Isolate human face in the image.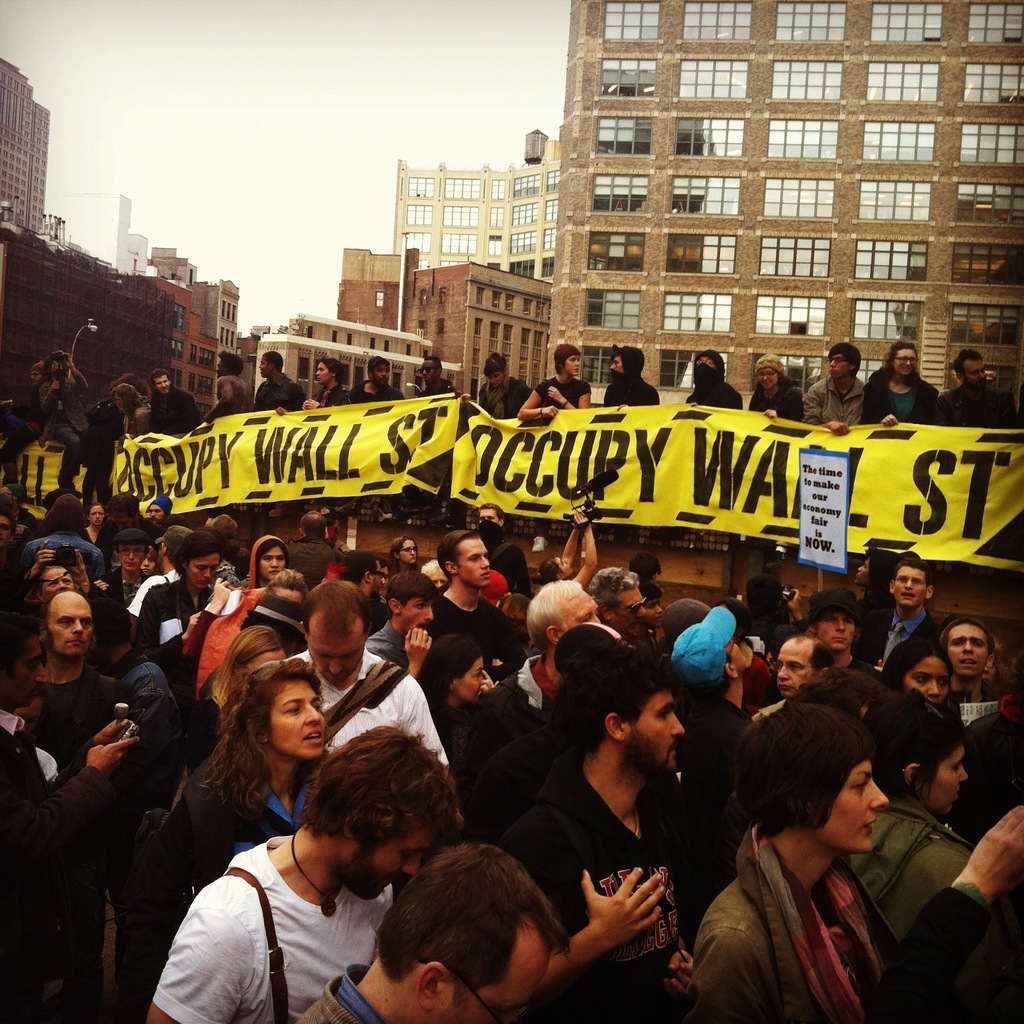
Isolated region: 758, 371, 780, 391.
